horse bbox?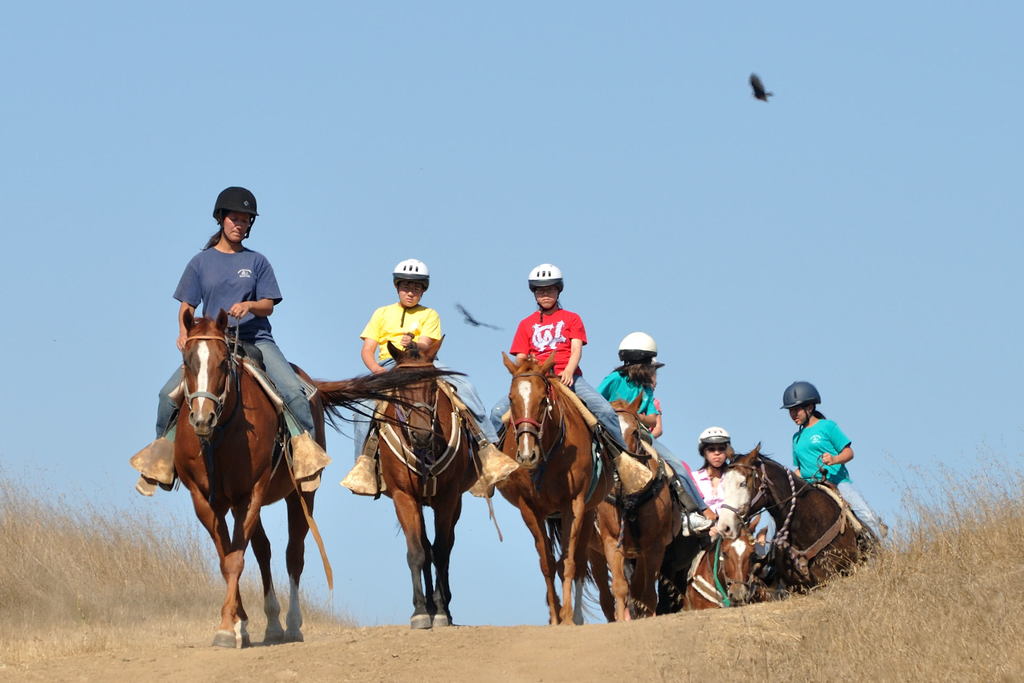
x1=492 y1=350 x2=617 y2=624
